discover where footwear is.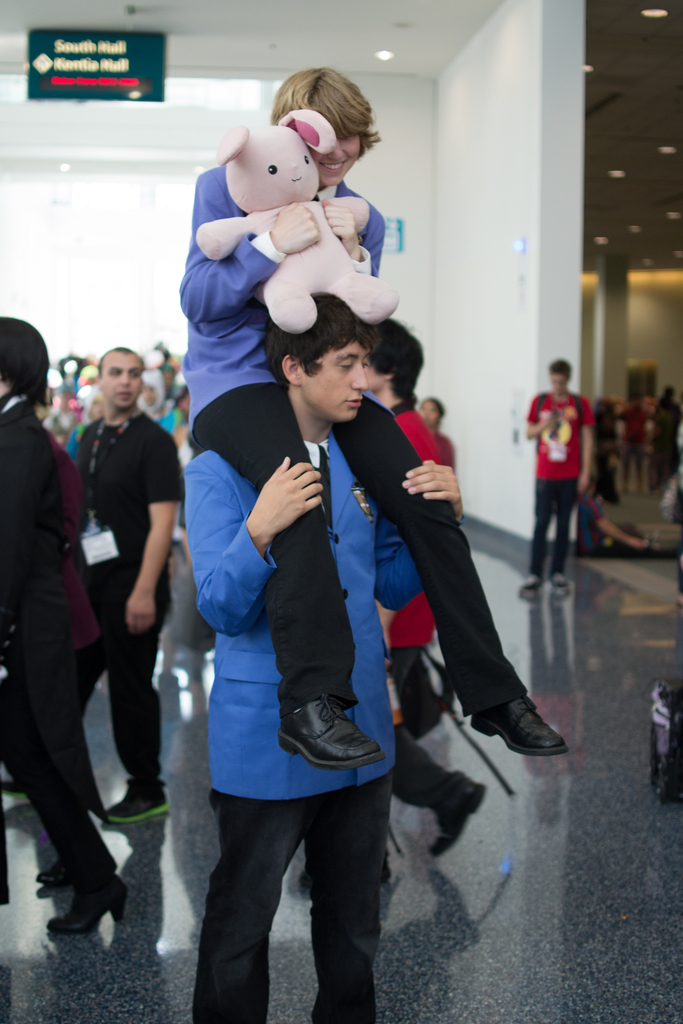
Discovered at 101/779/173/826.
